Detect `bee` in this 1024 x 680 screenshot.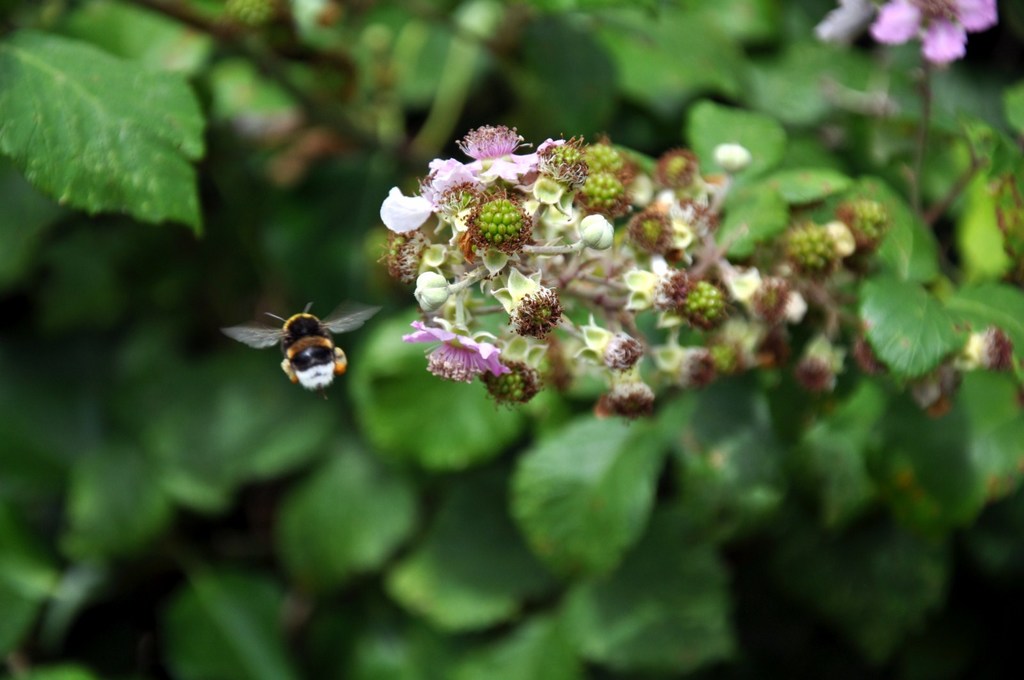
Detection: rect(223, 297, 392, 403).
